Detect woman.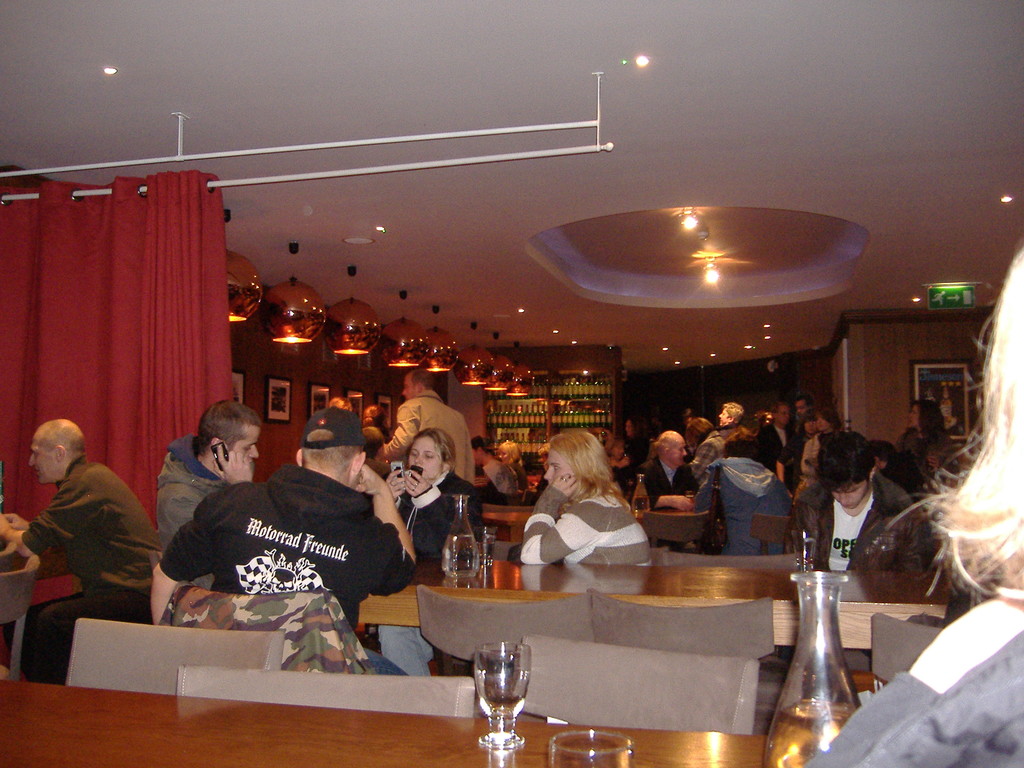
Detected at BBox(798, 243, 1023, 767).
